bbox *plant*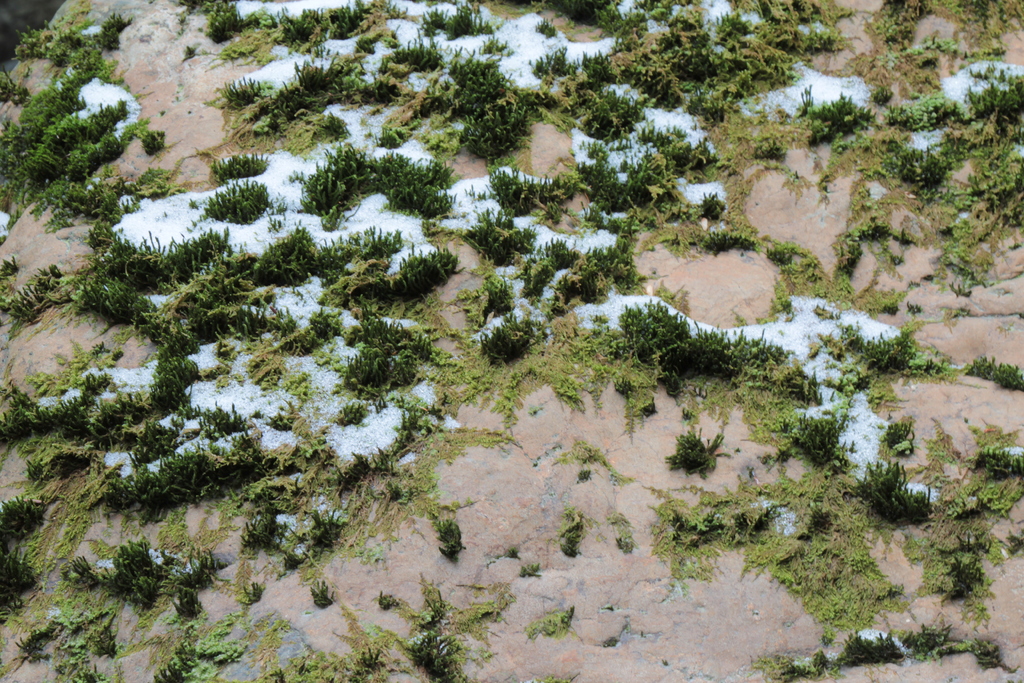
Rect(516, 564, 548, 581)
